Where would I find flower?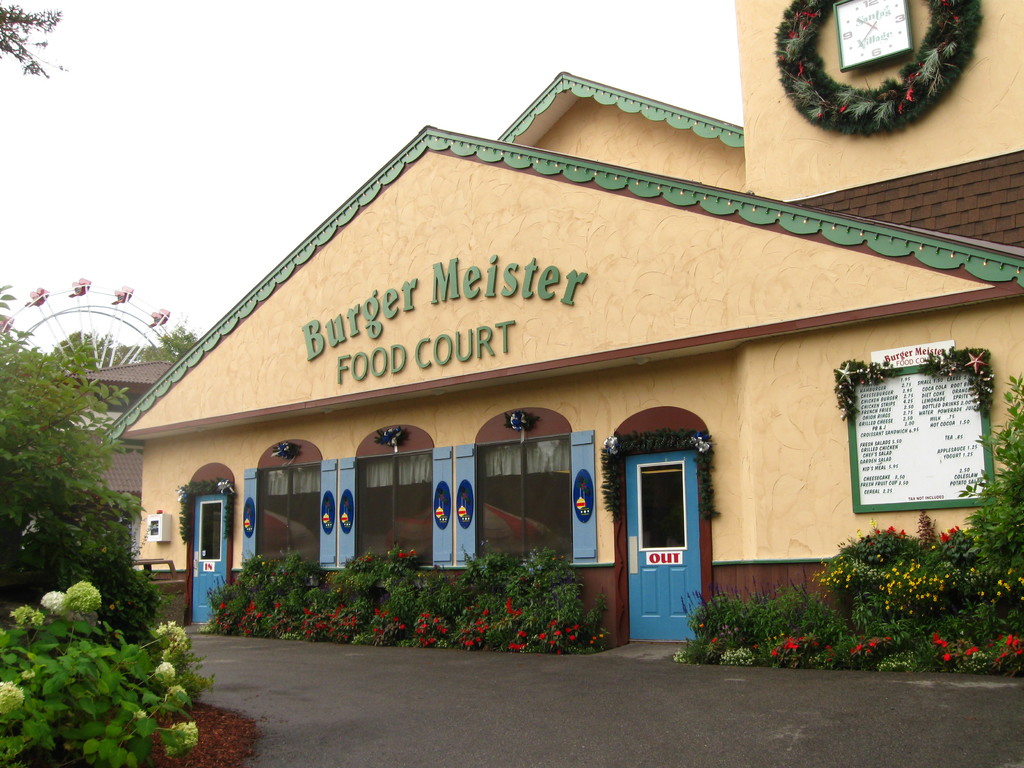
At region(598, 631, 603, 638).
